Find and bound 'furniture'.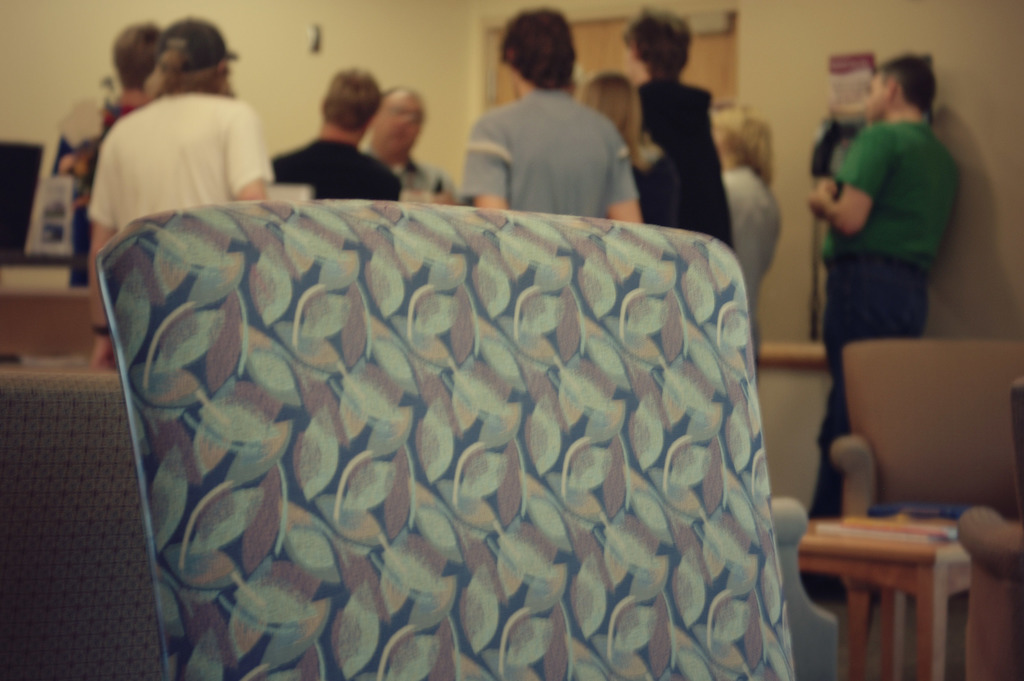
Bound: box=[794, 335, 1023, 680].
